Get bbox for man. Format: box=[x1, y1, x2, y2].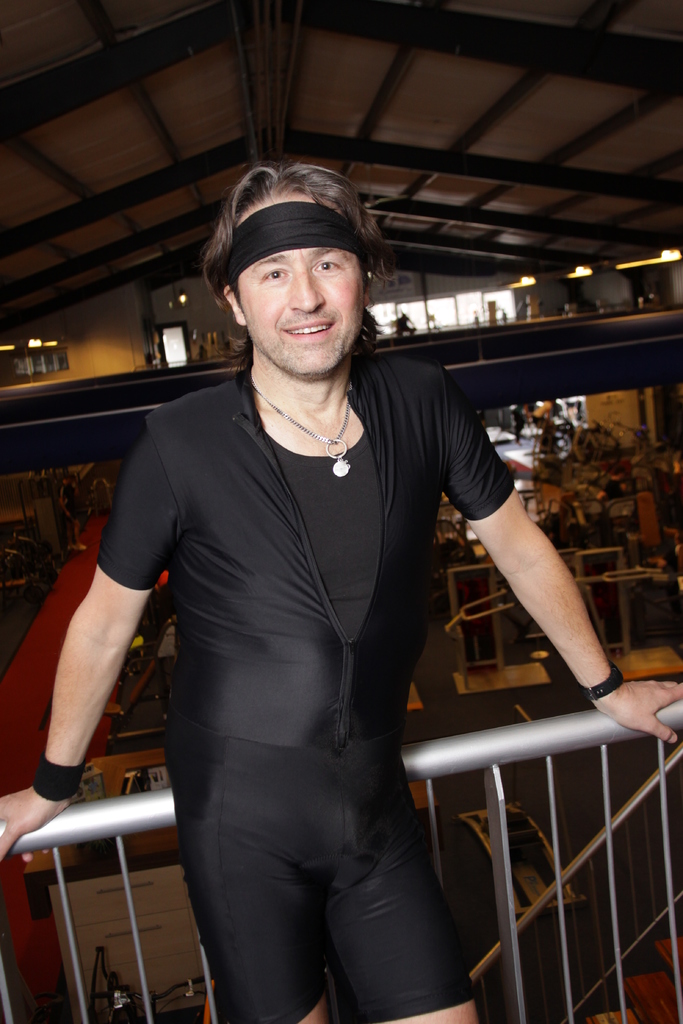
box=[69, 154, 582, 1004].
